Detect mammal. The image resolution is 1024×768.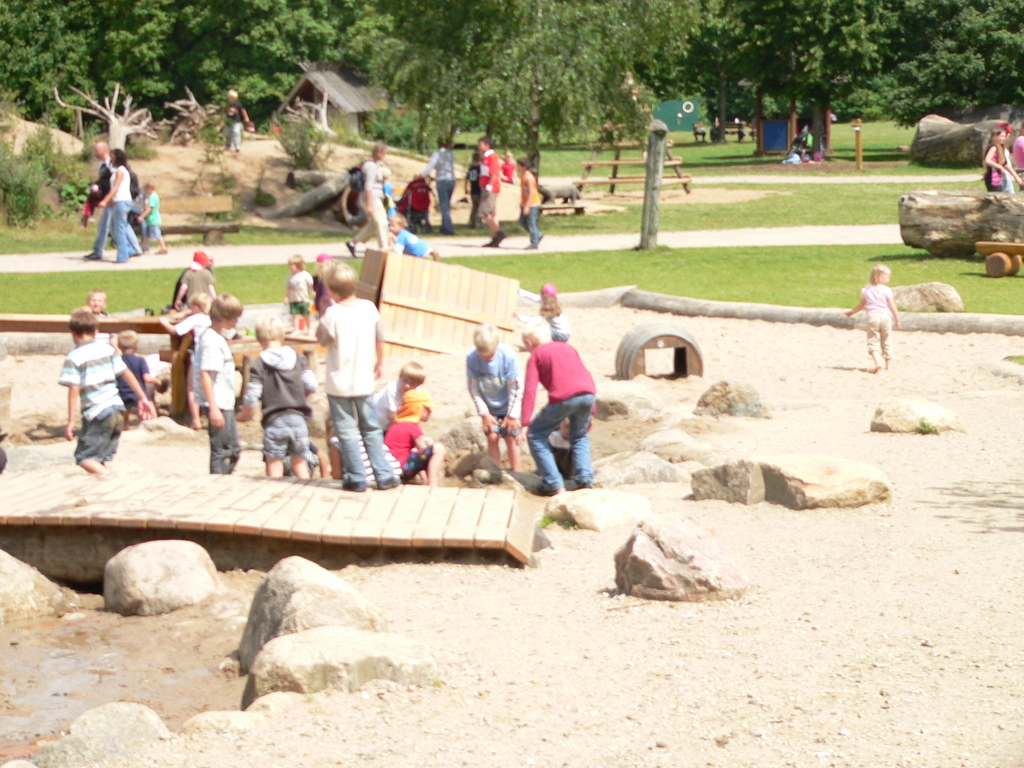
540/280/574/337.
